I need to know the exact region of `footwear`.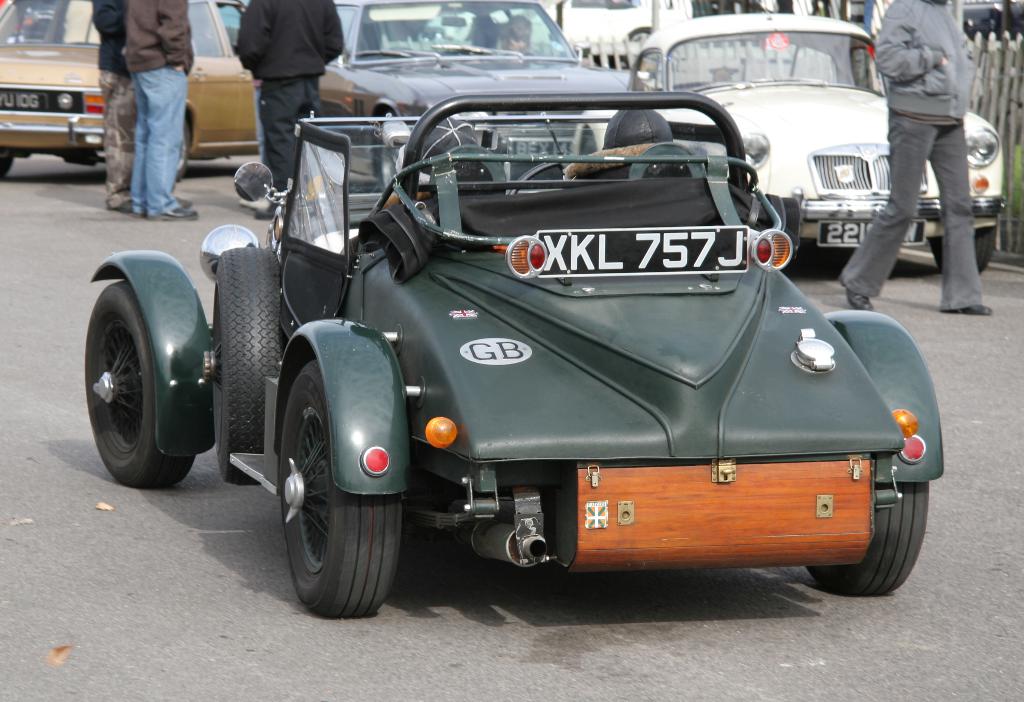
Region: 844 287 870 308.
